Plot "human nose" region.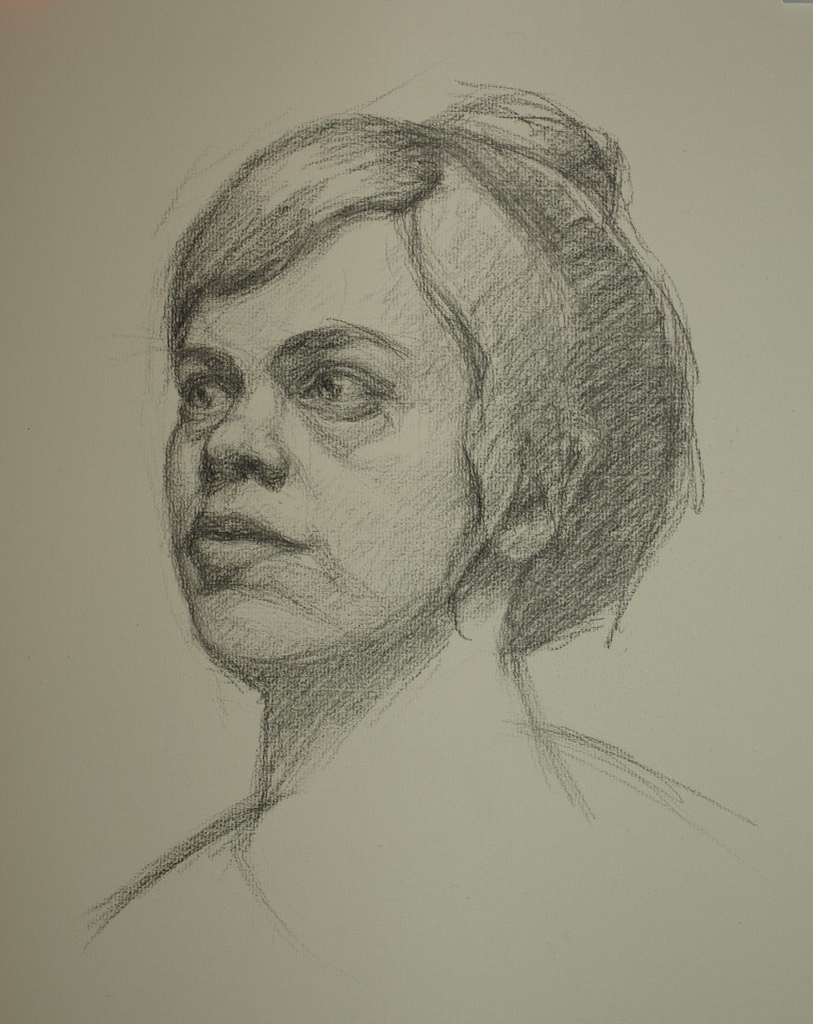
Plotted at box(200, 369, 292, 484).
